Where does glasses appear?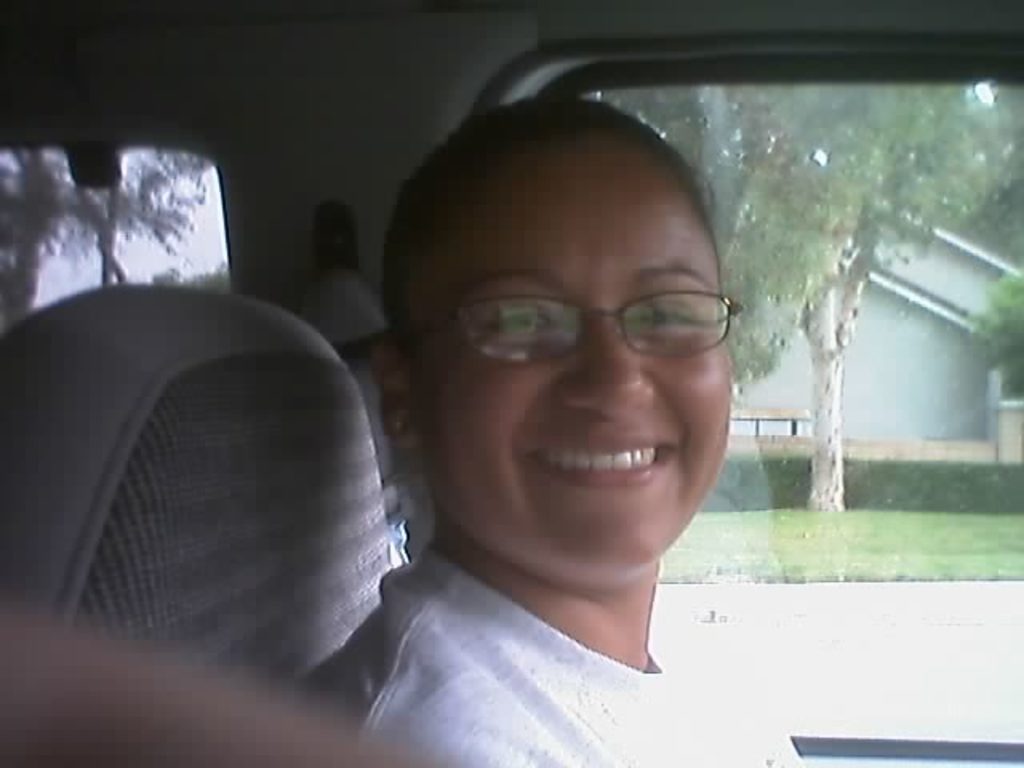
Appears at <region>400, 277, 742, 381</region>.
